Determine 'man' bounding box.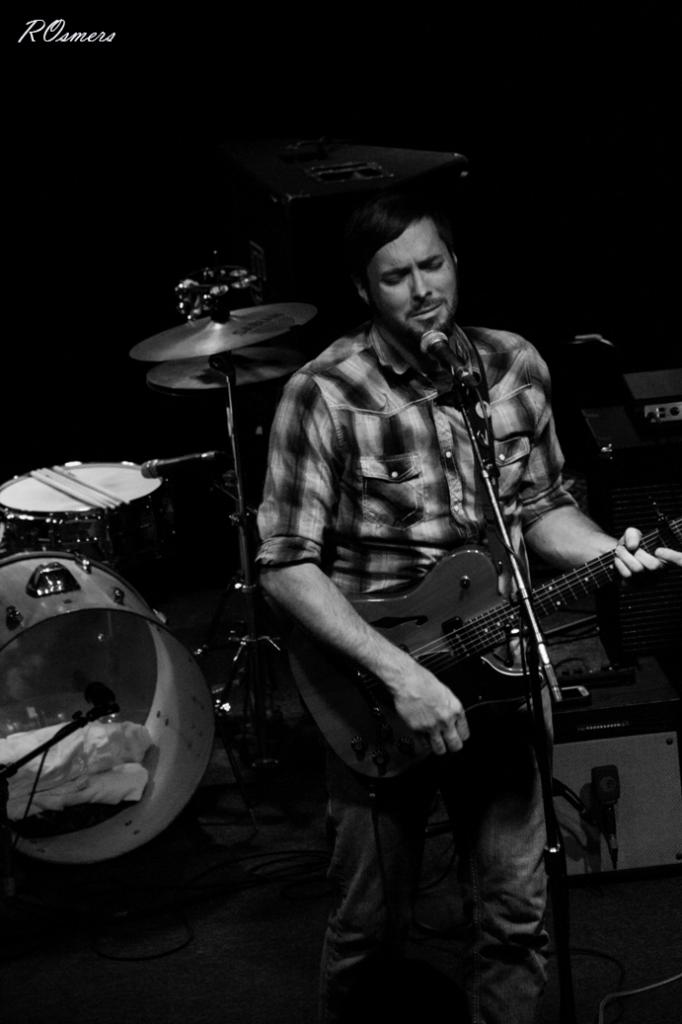
Determined: x1=252 y1=184 x2=681 y2=1023.
